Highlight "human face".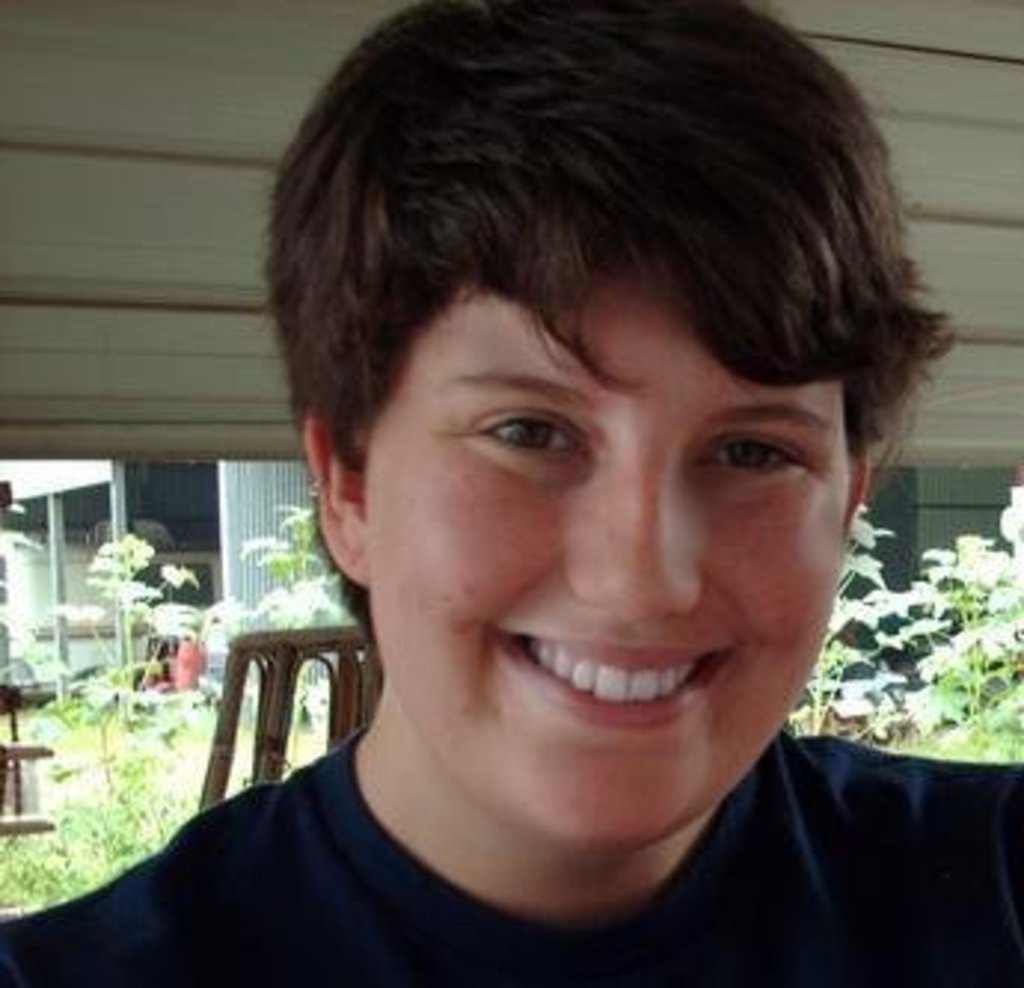
Highlighted region: (362, 255, 858, 846).
